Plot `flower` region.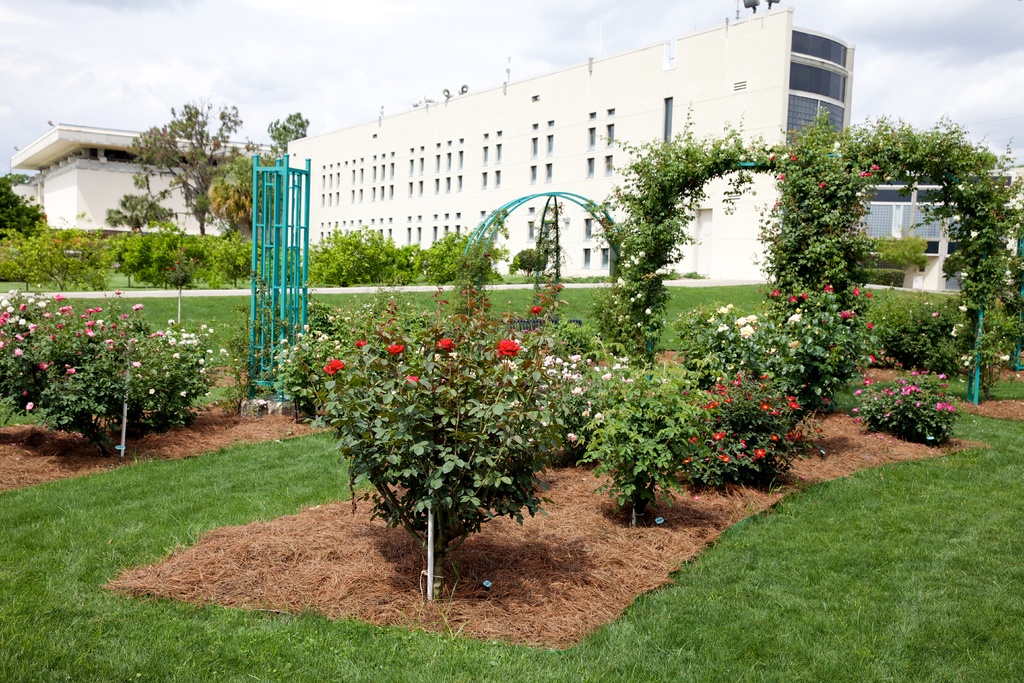
Plotted at 959/354/965/362.
